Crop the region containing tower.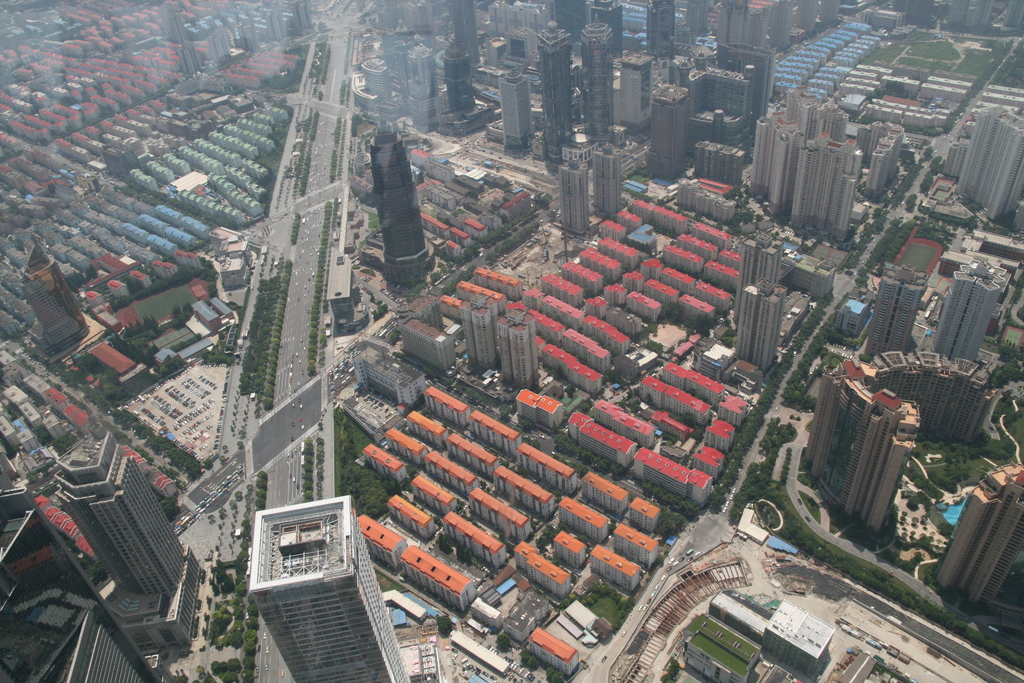
Crop region: bbox=[49, 425, 185, 608].
